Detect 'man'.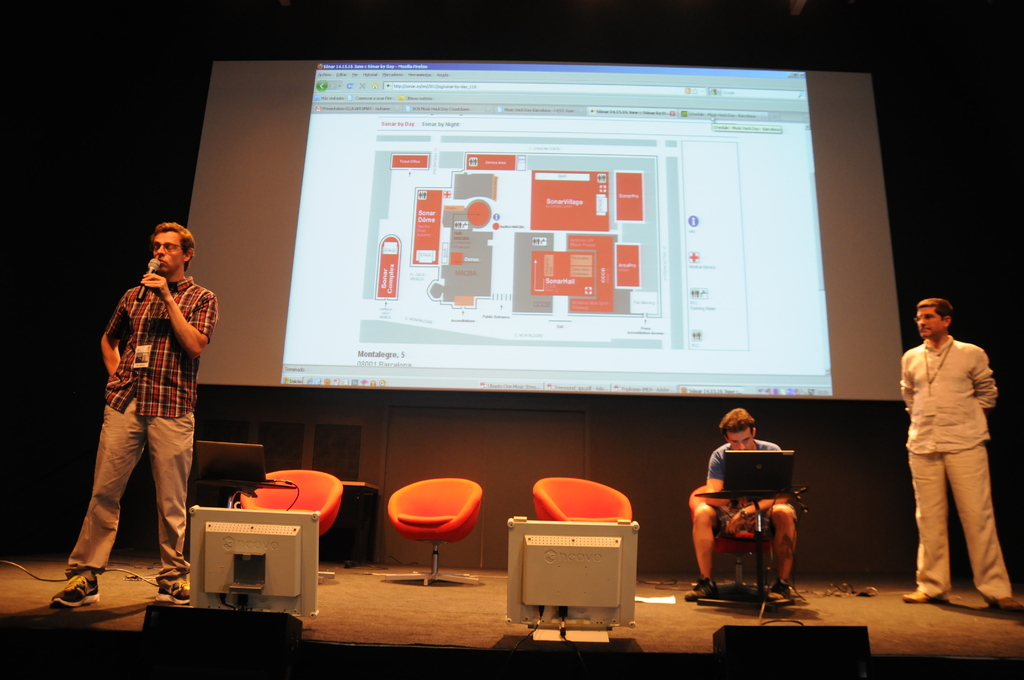
Detected at left=896, top=284, right=1016, bottom=622.
